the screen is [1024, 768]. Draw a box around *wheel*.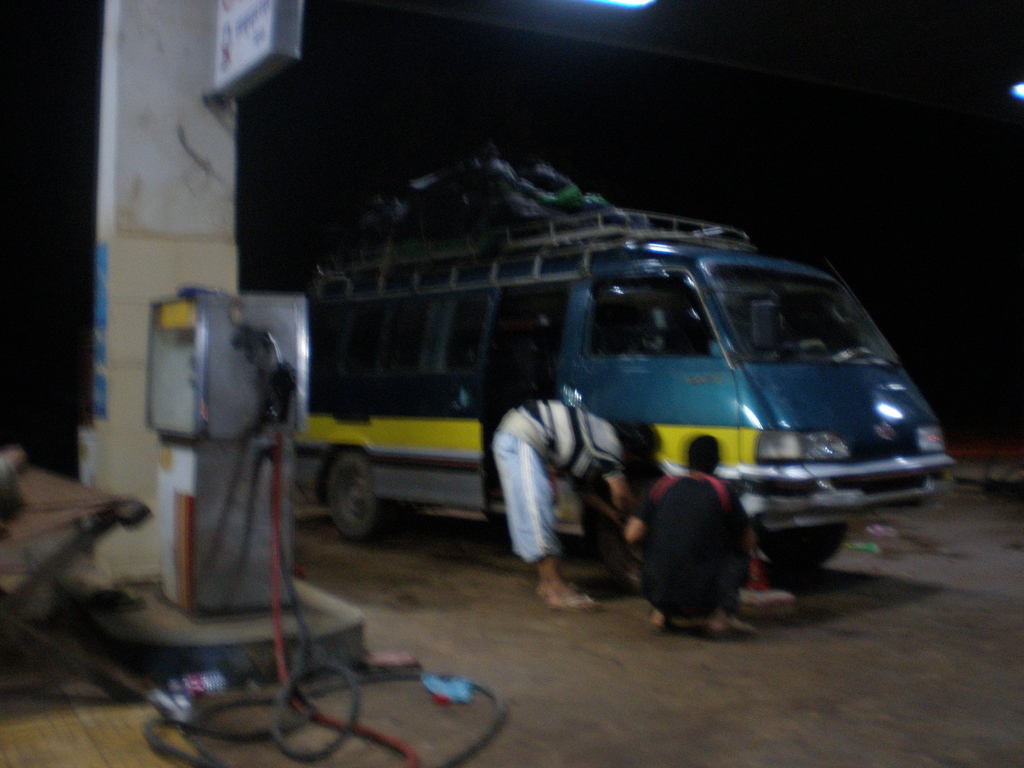
{"left": 598, "top": 479, "right": 660, "bottom": 594}.
